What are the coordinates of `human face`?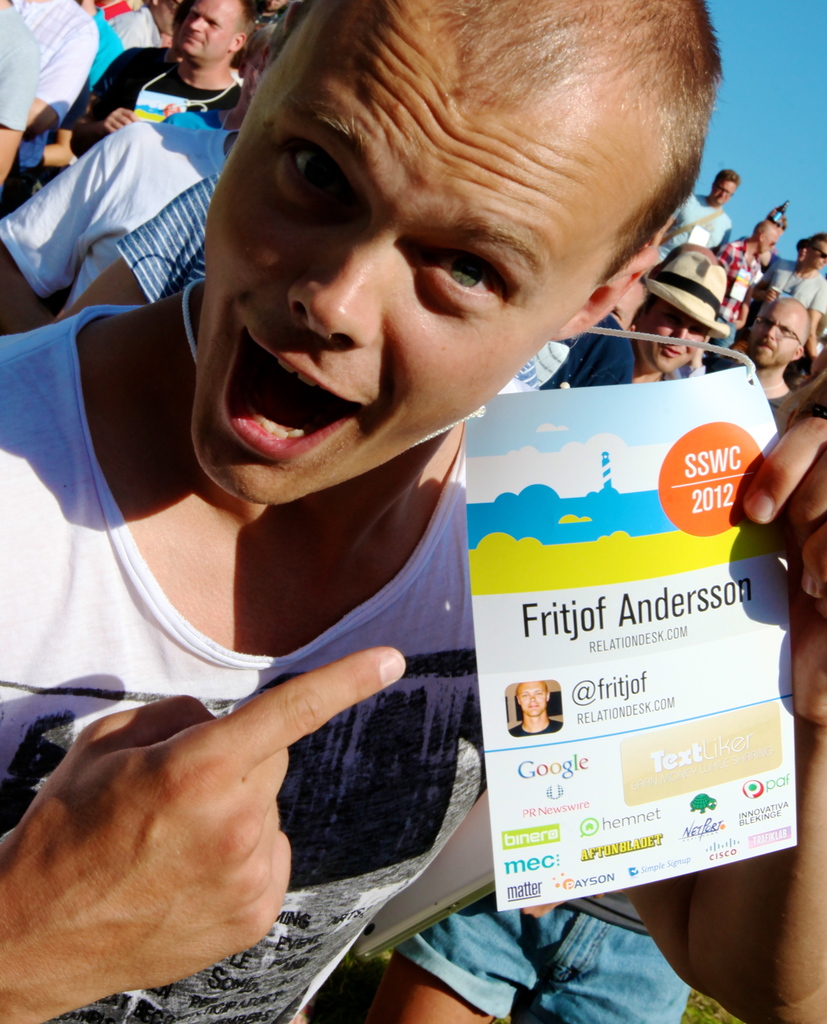
[518, 683, 546, 714].
